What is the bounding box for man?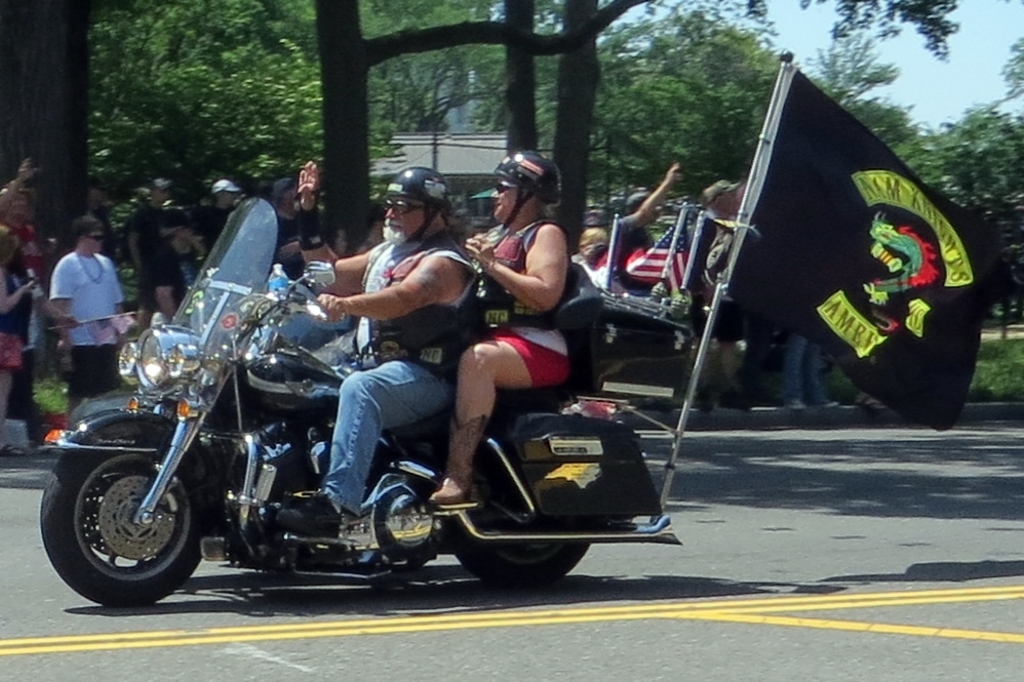
[left=775, top=328, right=836, bottom=411].
